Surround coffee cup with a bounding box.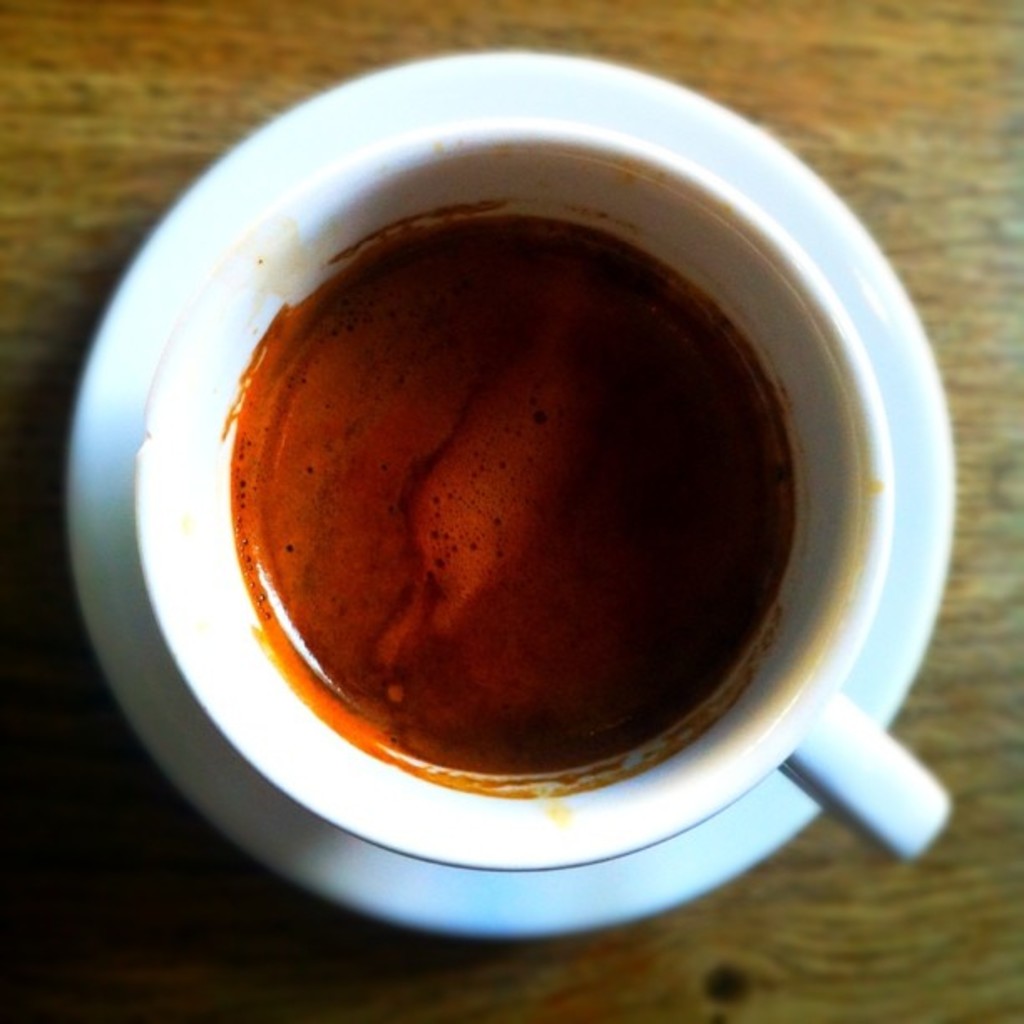
137,119,957,868.
